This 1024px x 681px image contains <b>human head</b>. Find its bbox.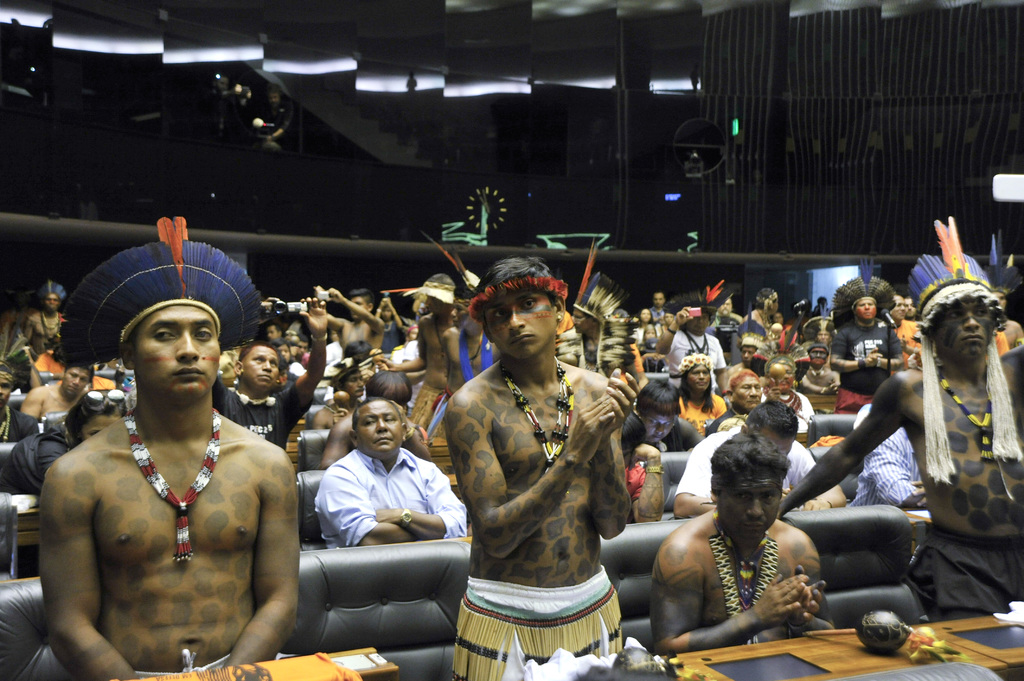
detection(575, 272, 621, 333).
